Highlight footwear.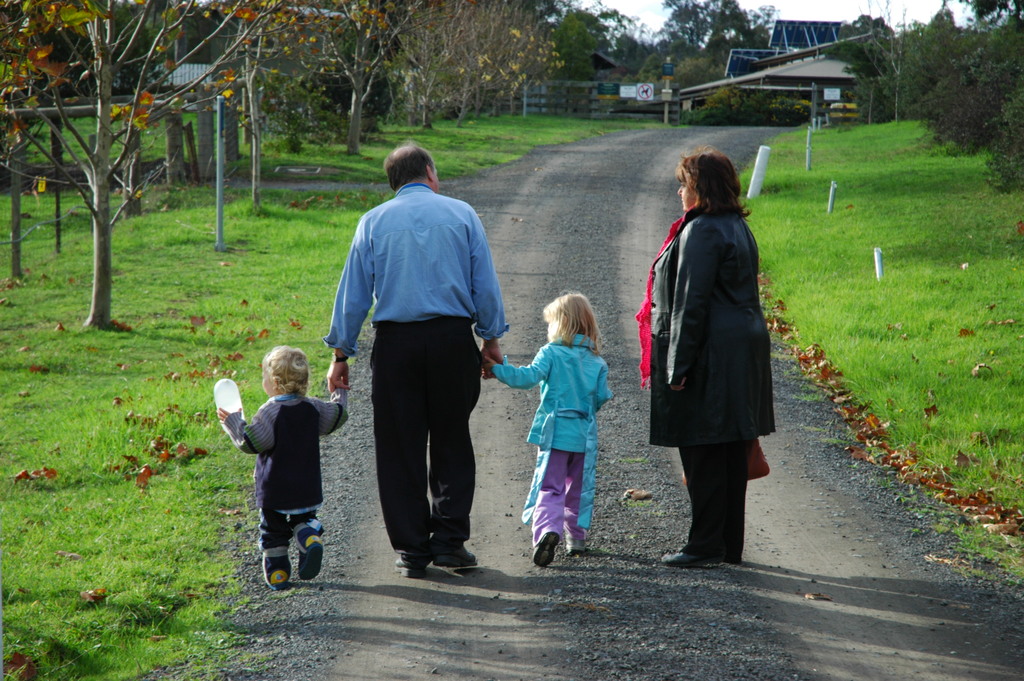
Highlighted region: 391/559/423/580.
